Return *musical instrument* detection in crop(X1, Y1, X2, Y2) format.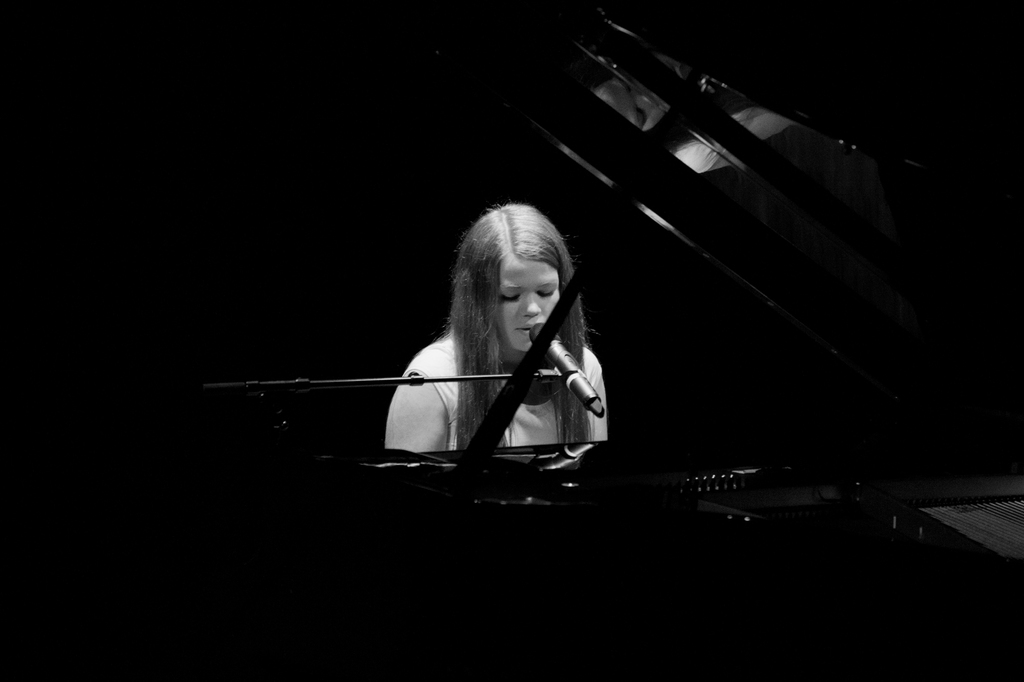
crop(207, 0, 1023, 564).
